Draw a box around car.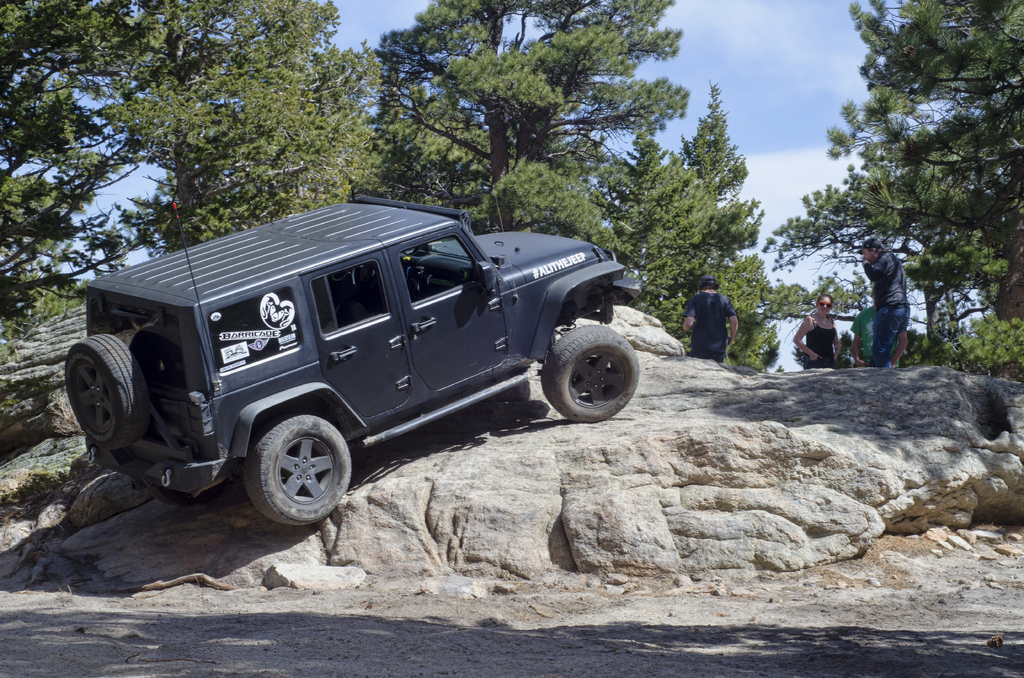
(left=92, top=191, right=641, bottom=547).
